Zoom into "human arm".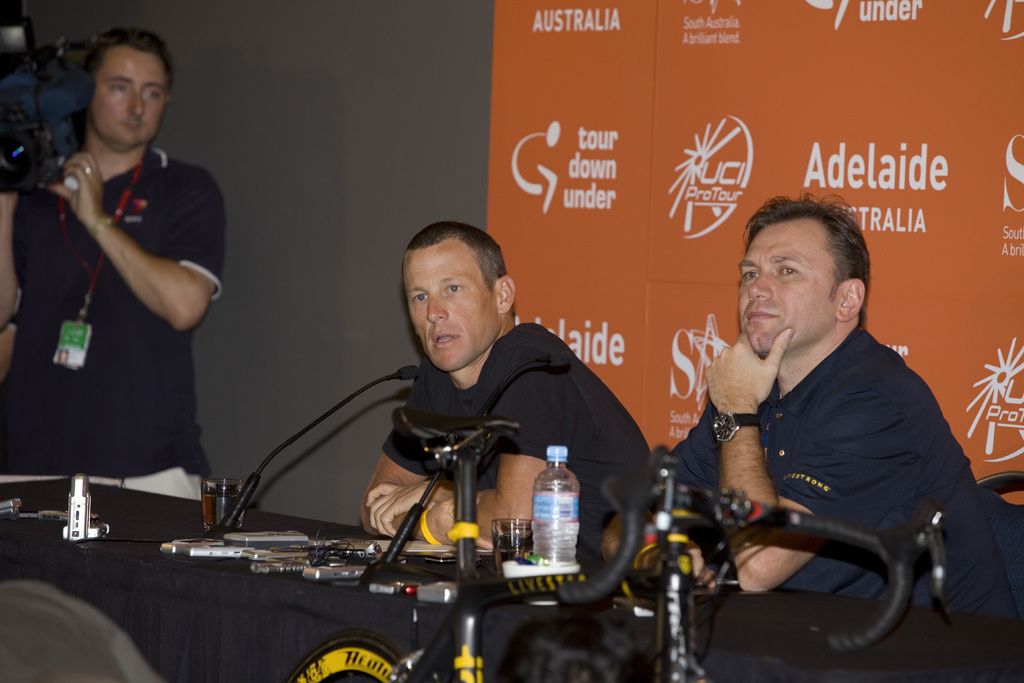
Zoom target: <box>703,320,867,597</box>.
